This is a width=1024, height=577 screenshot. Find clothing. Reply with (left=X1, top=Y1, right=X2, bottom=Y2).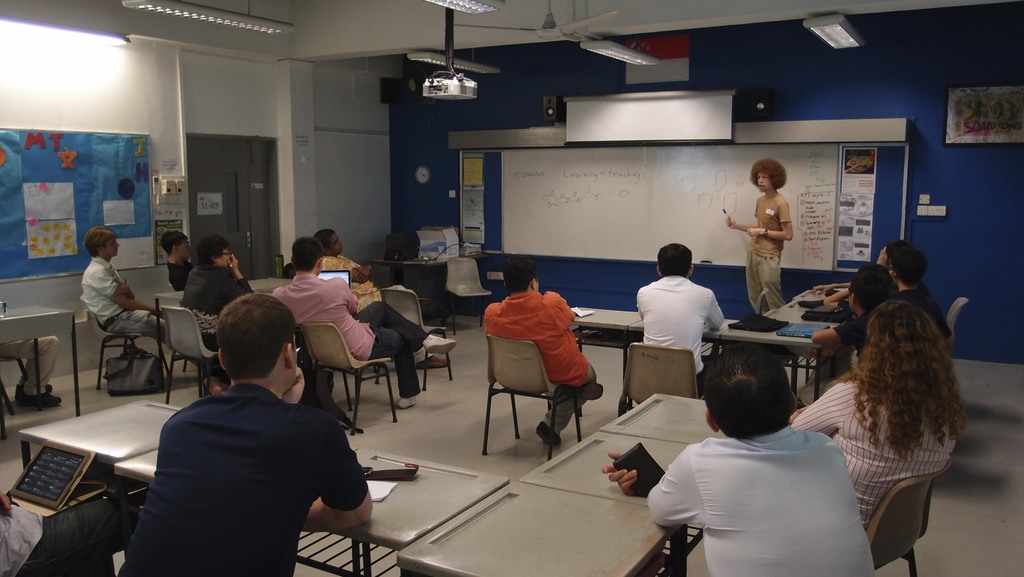
(left=0, top=491, right=141, bottom=576).
